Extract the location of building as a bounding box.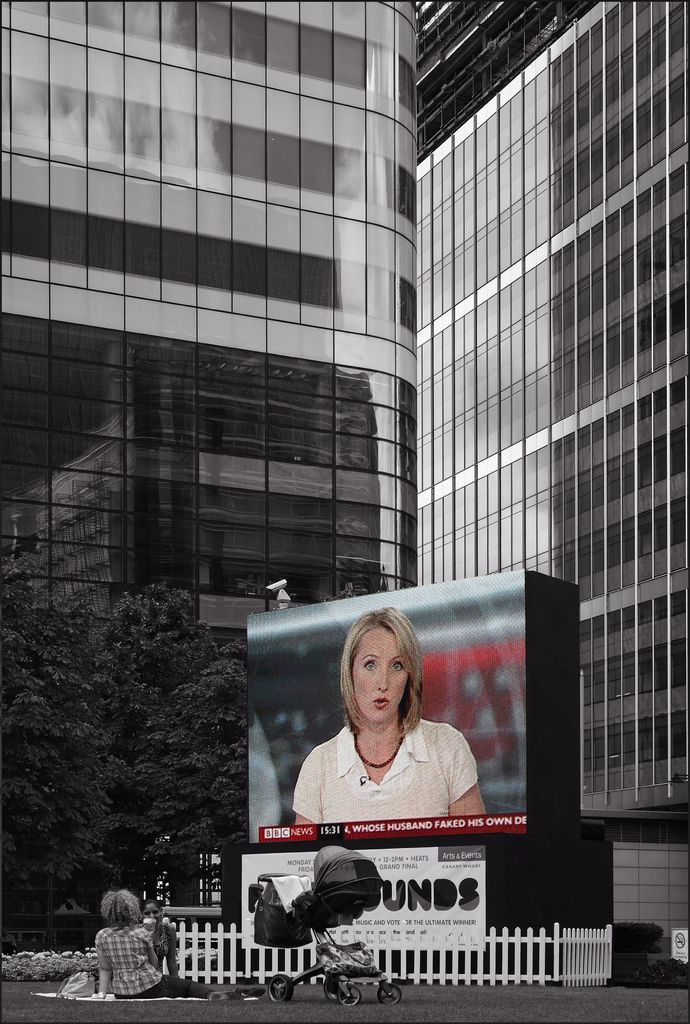
(420,0,689,995).
